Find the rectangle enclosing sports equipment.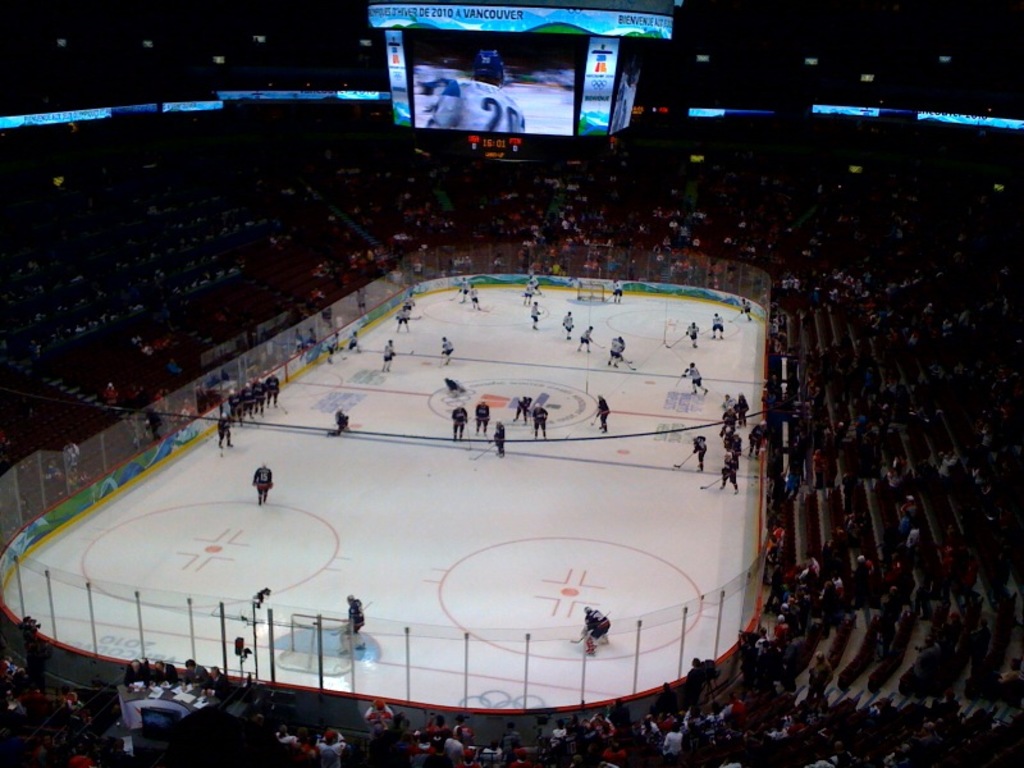
left=621, top=355, right=637, bottom=371.
